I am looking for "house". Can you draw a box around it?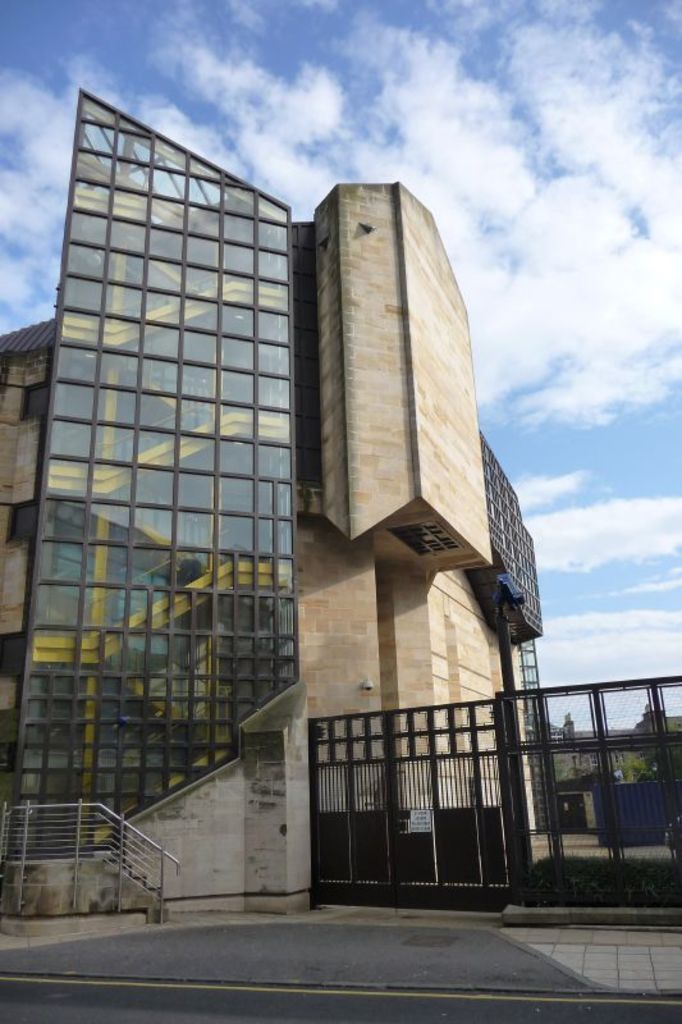
Sure, the bounding box is (0, 90, 543, 916).
